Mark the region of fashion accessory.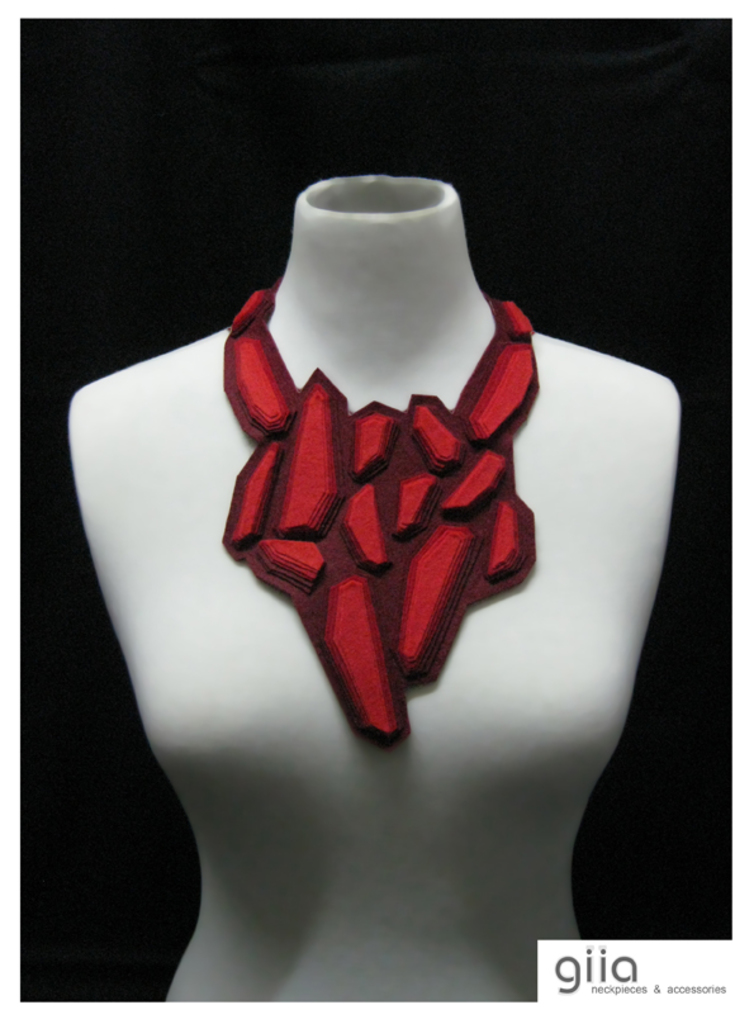
Region: 219,279,541,752.
